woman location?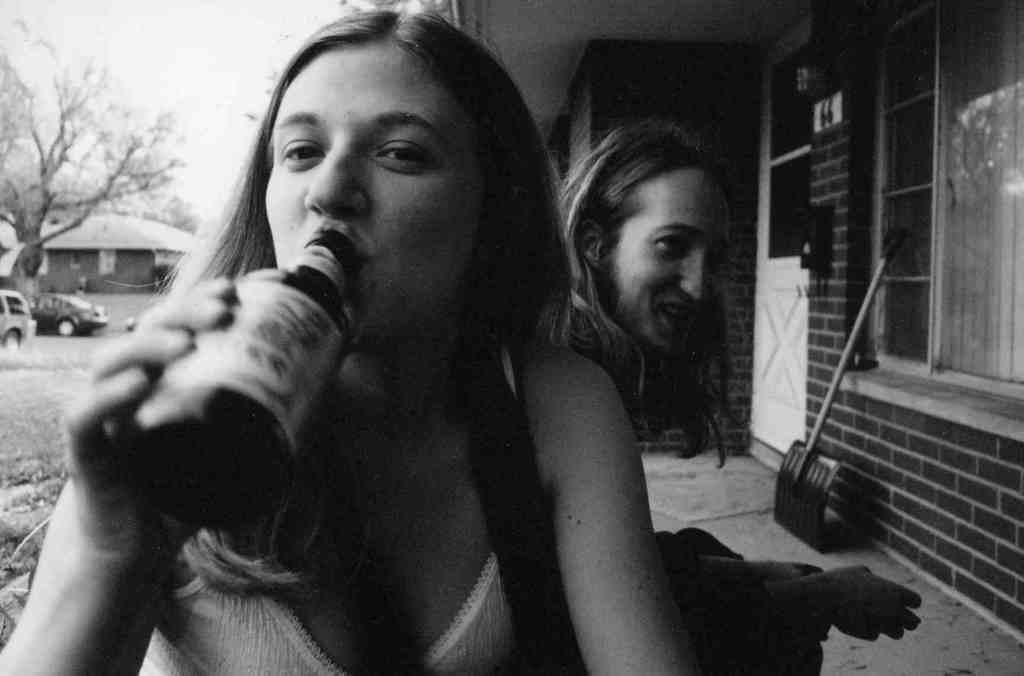
region(67, 22, 694, 668)
